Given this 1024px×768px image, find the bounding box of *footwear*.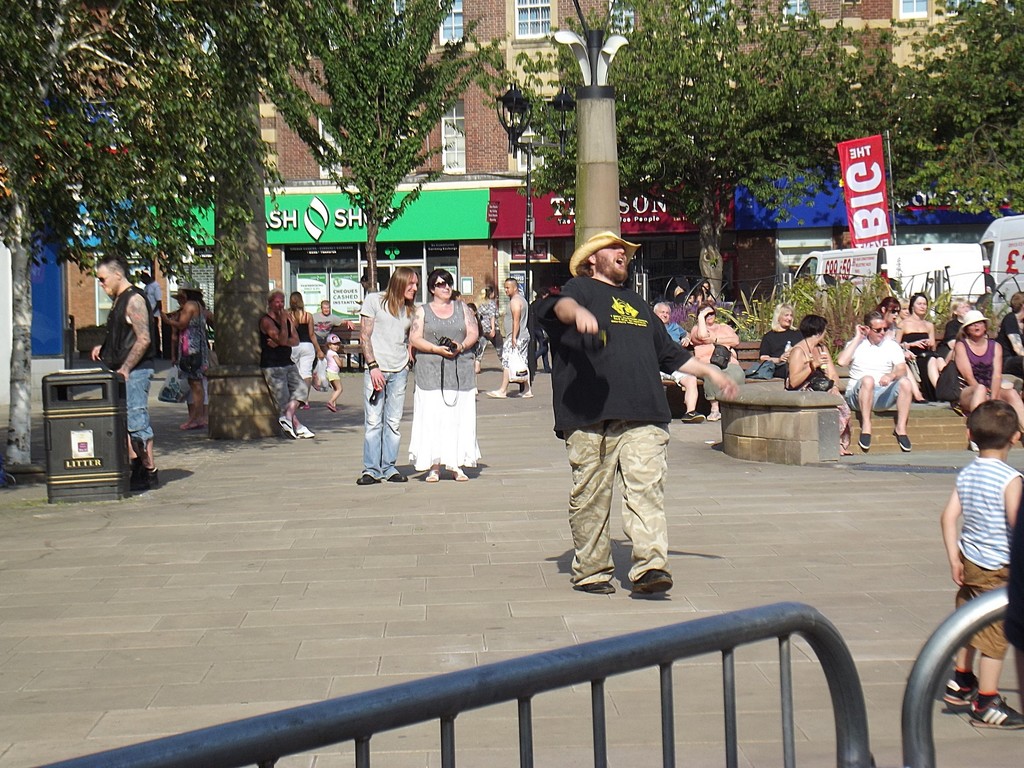
rect(352, 477, 378, 486).
